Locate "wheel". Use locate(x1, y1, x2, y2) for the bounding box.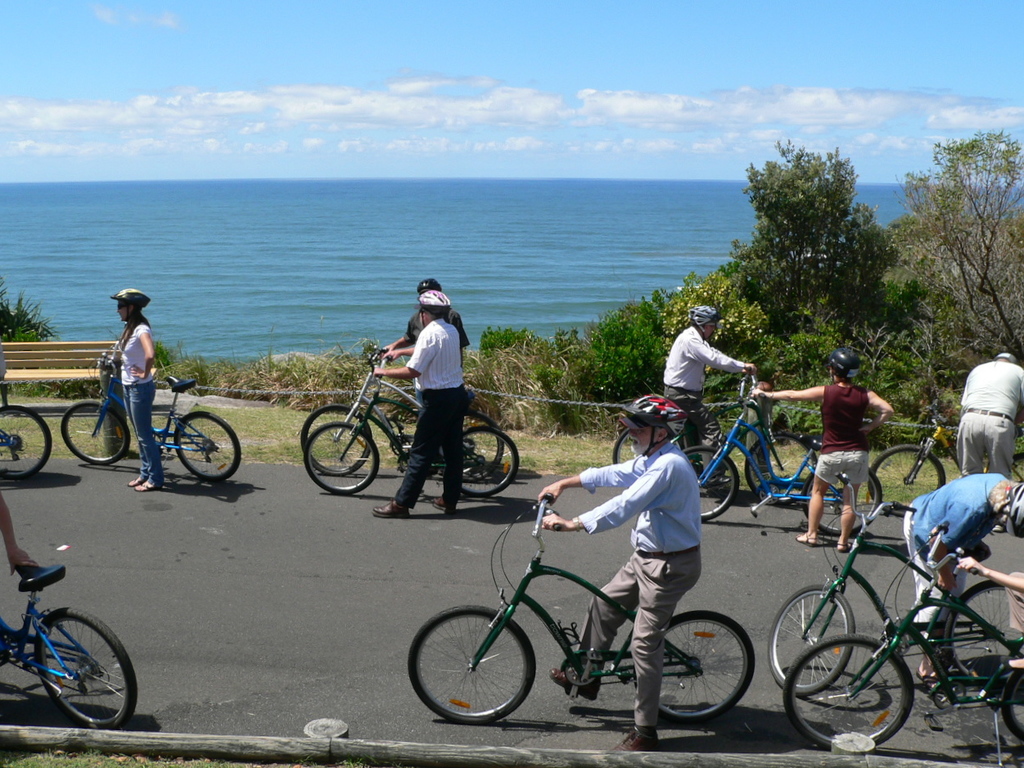
locate(634, 608, 756, 722).
